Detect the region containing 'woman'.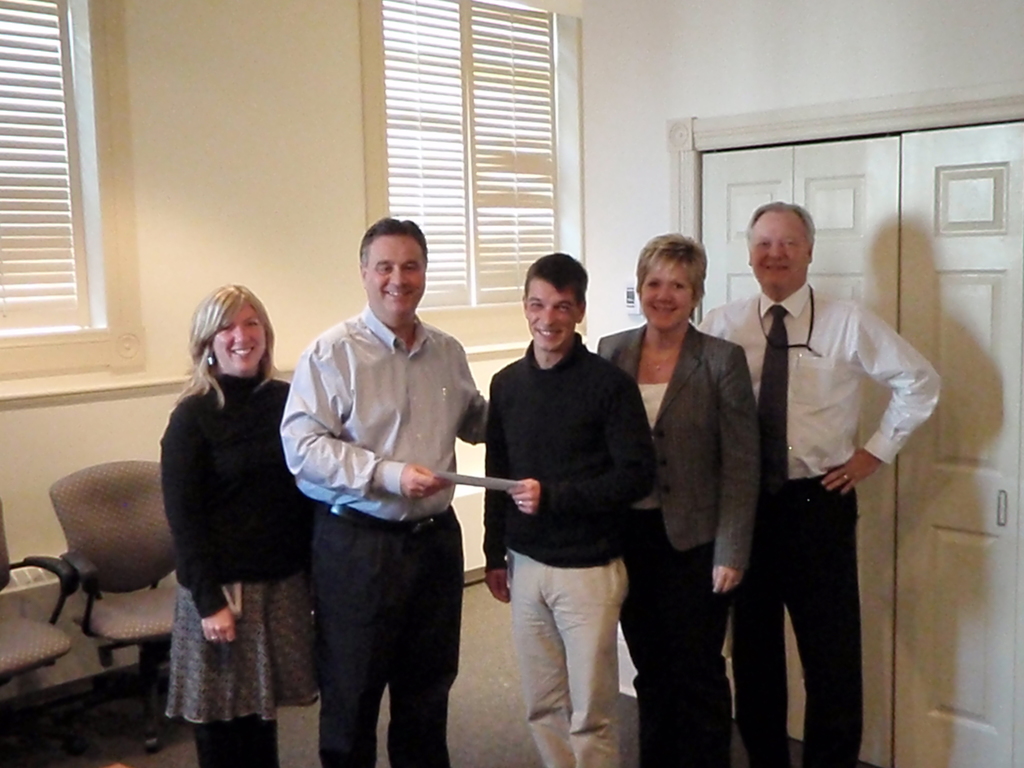
region(164, 285, 324, 767).
